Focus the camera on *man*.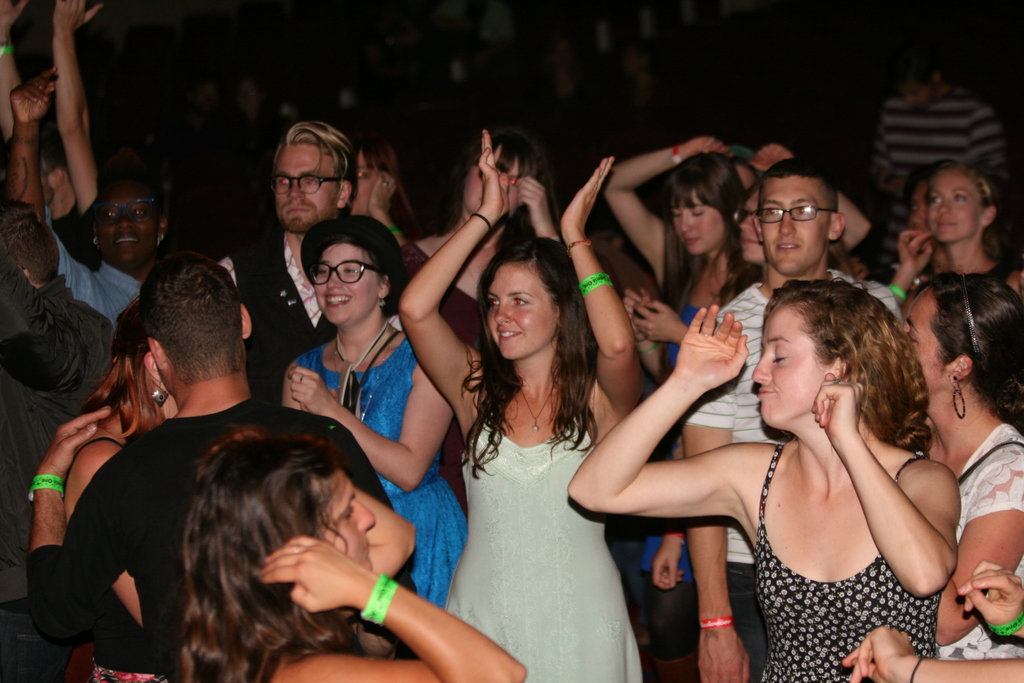
Focus region: x1=231 y1=119 x2=359 y2=406.
